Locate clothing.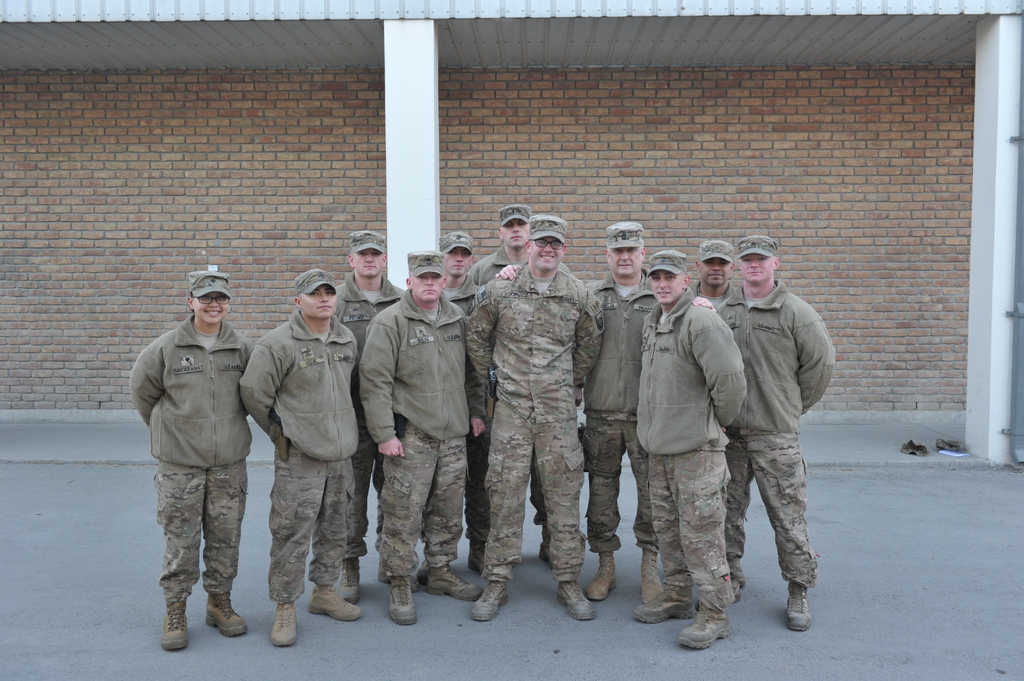
Bounding box: {"left": 582, "top": 269, "right": 658, "bottom": 553}.
